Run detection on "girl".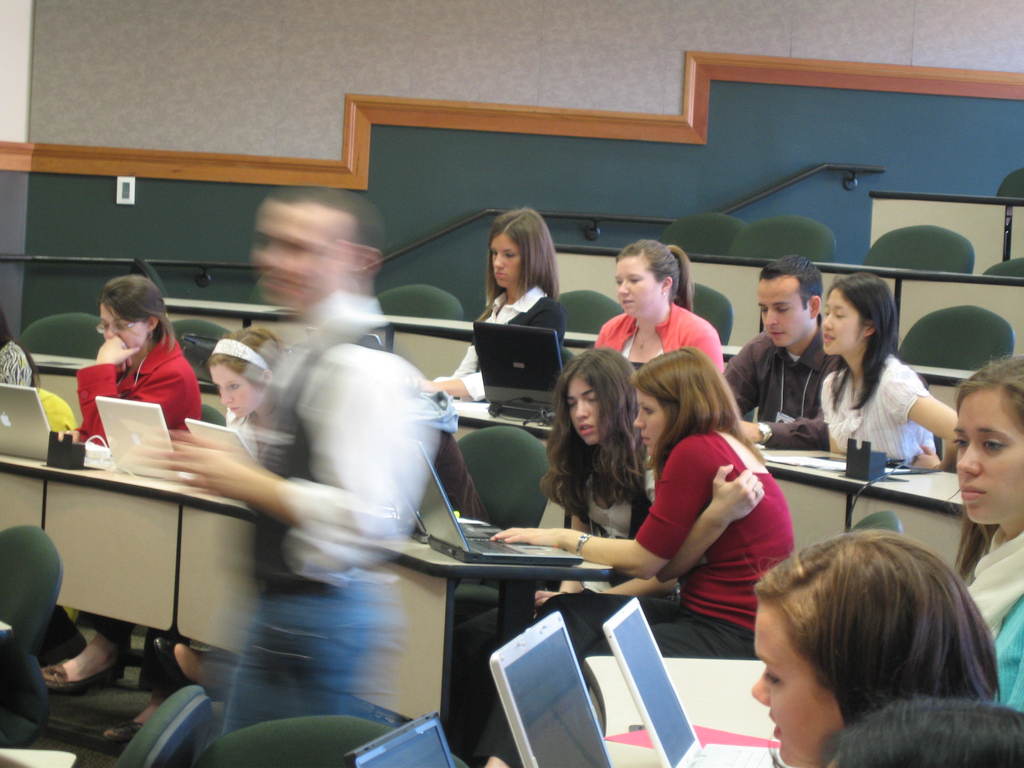
Result: <region>953, 351, 1023, 709</region>.
